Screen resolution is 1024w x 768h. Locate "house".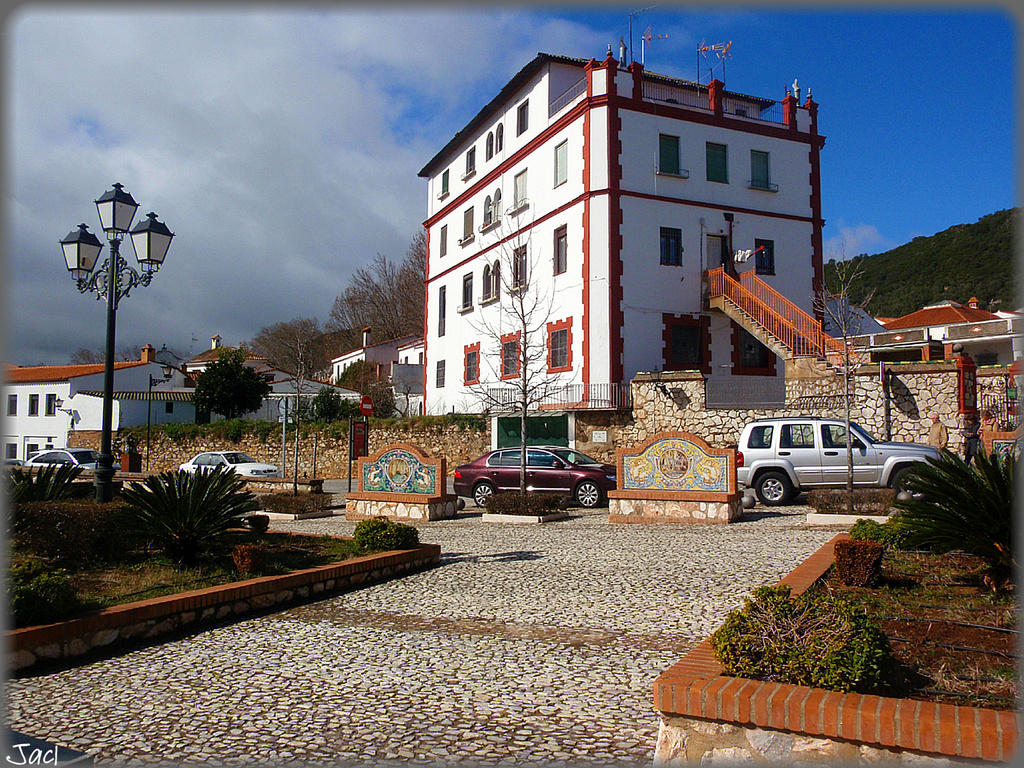
bbox(419, 27, 834, 433).
